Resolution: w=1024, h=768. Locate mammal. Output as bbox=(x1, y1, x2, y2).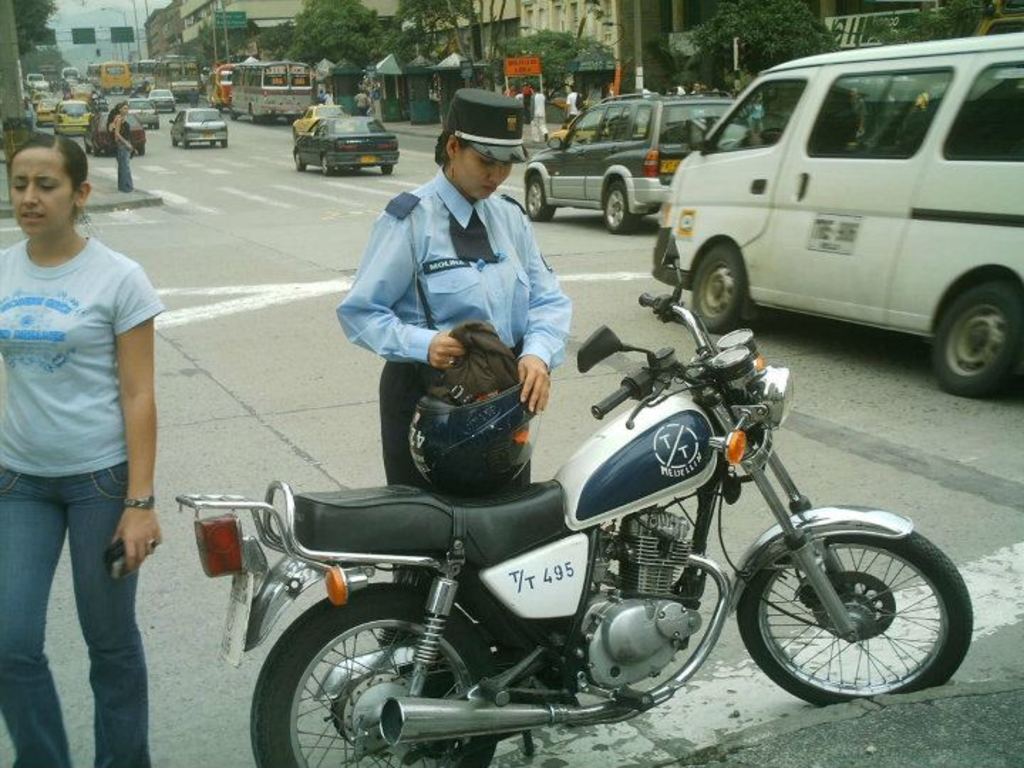
bbox=(913, 82, 936, 108).
